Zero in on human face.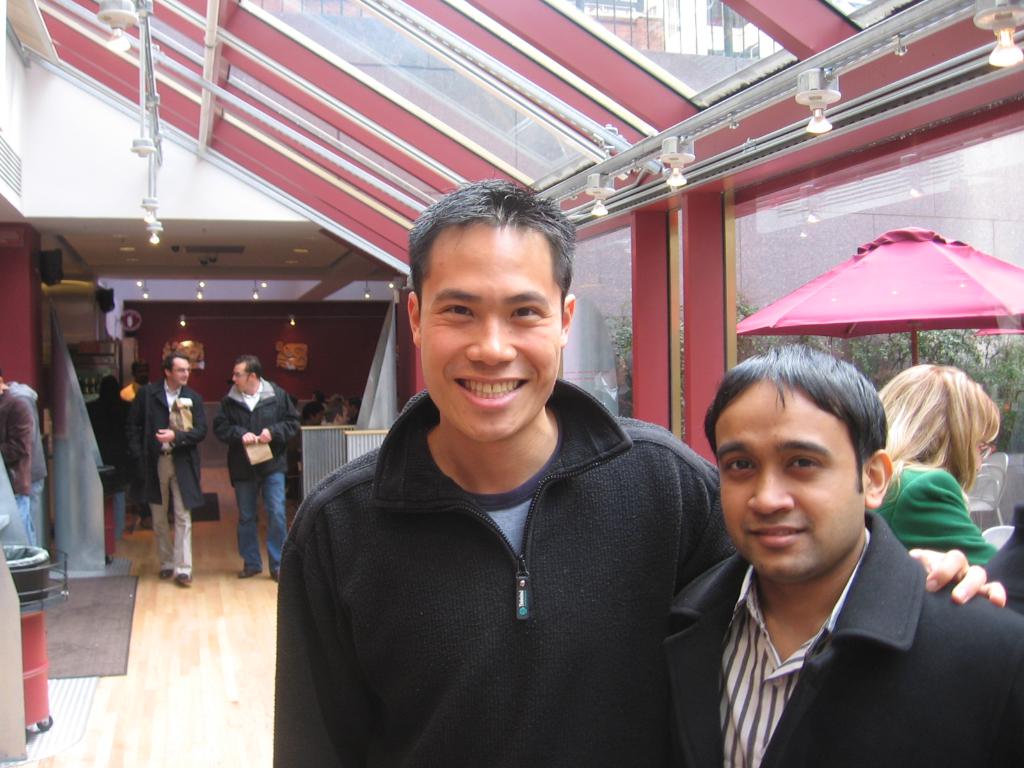
Zeroed in: x1=716 y1=390 x2=859 y2=577.
